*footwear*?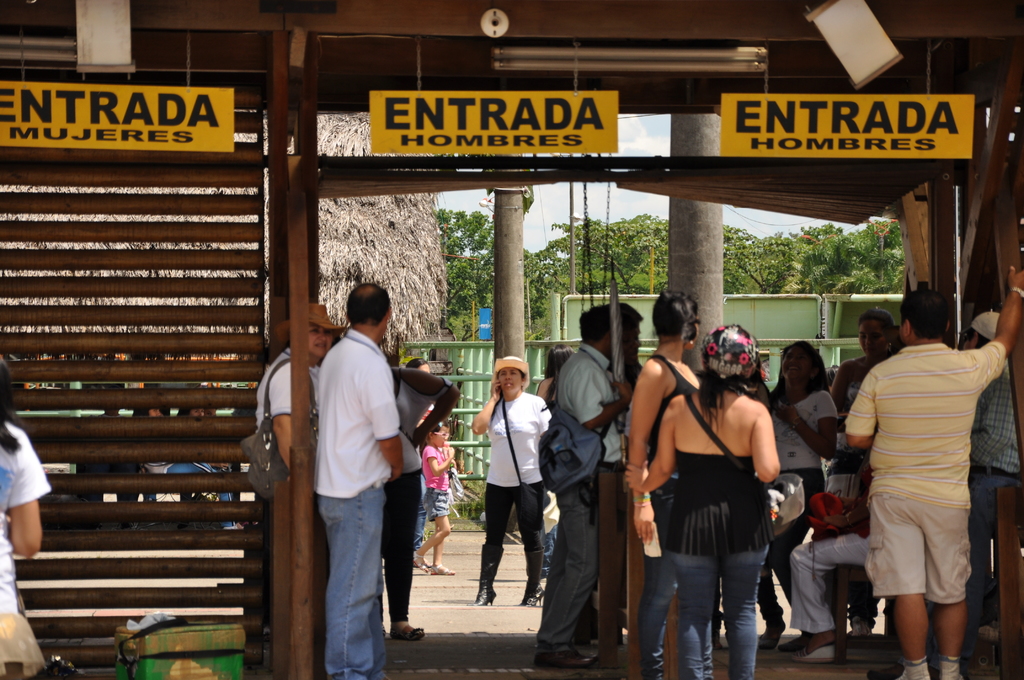
<bbox>757, 634, 780, 650</bbox>
